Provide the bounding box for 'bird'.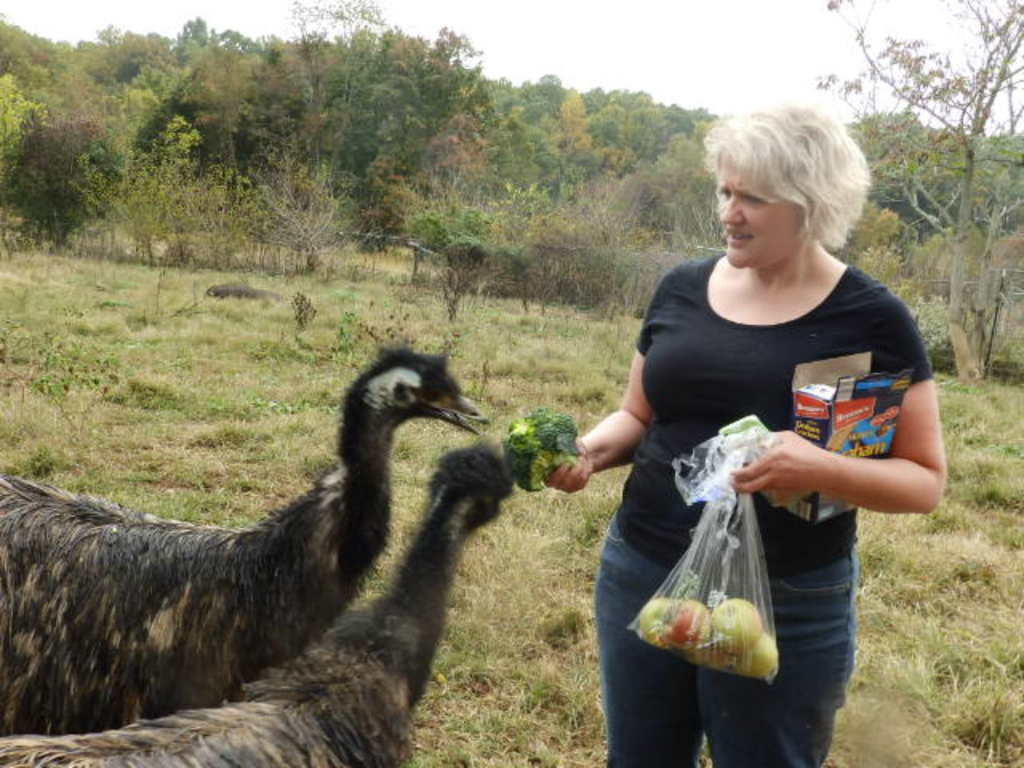
0/434/520/766.
